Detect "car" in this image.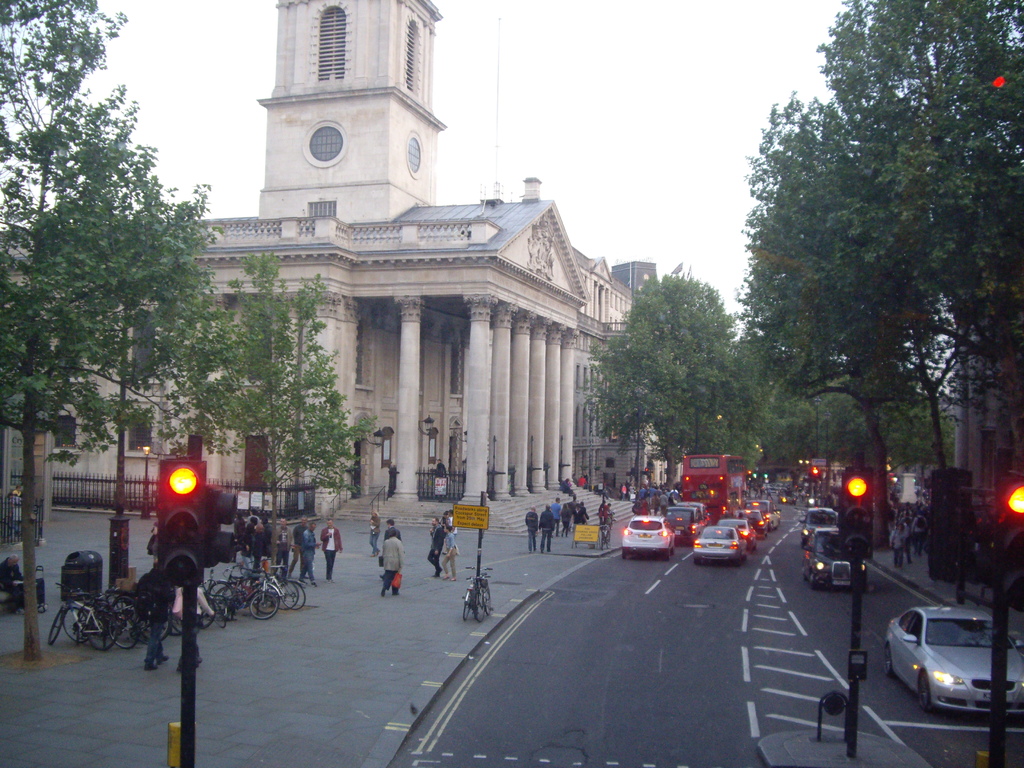
Detection: (left=657, top=508, right=695, bottom=540).
